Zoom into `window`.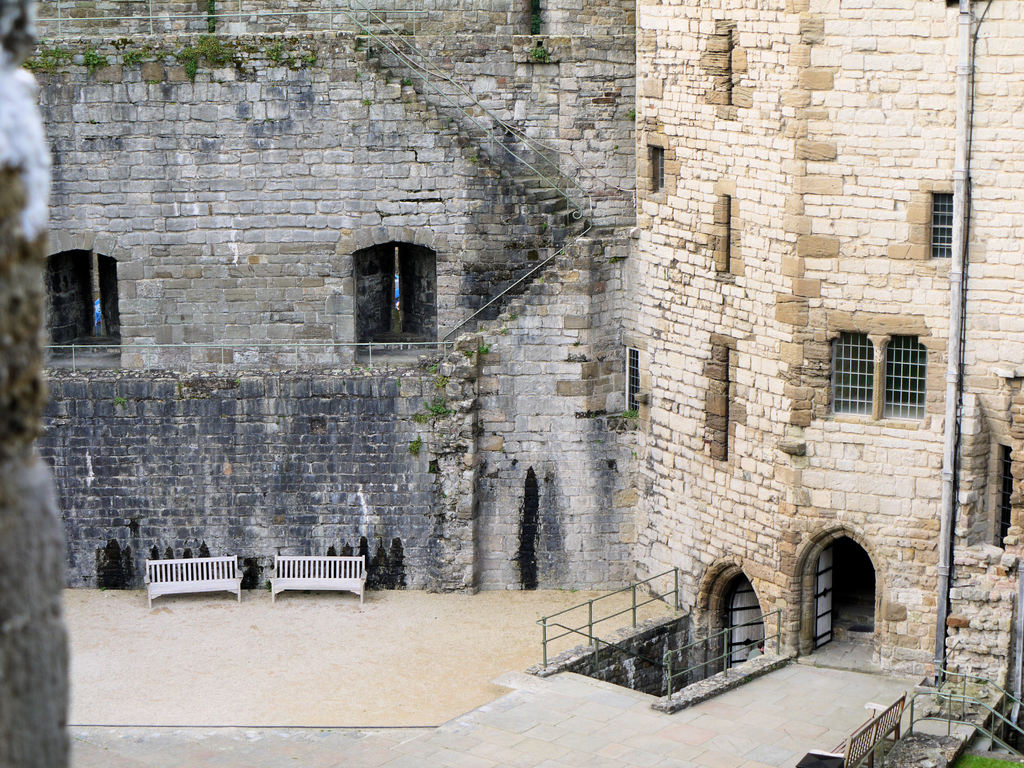
Zoom target: 824,337,877,425.
